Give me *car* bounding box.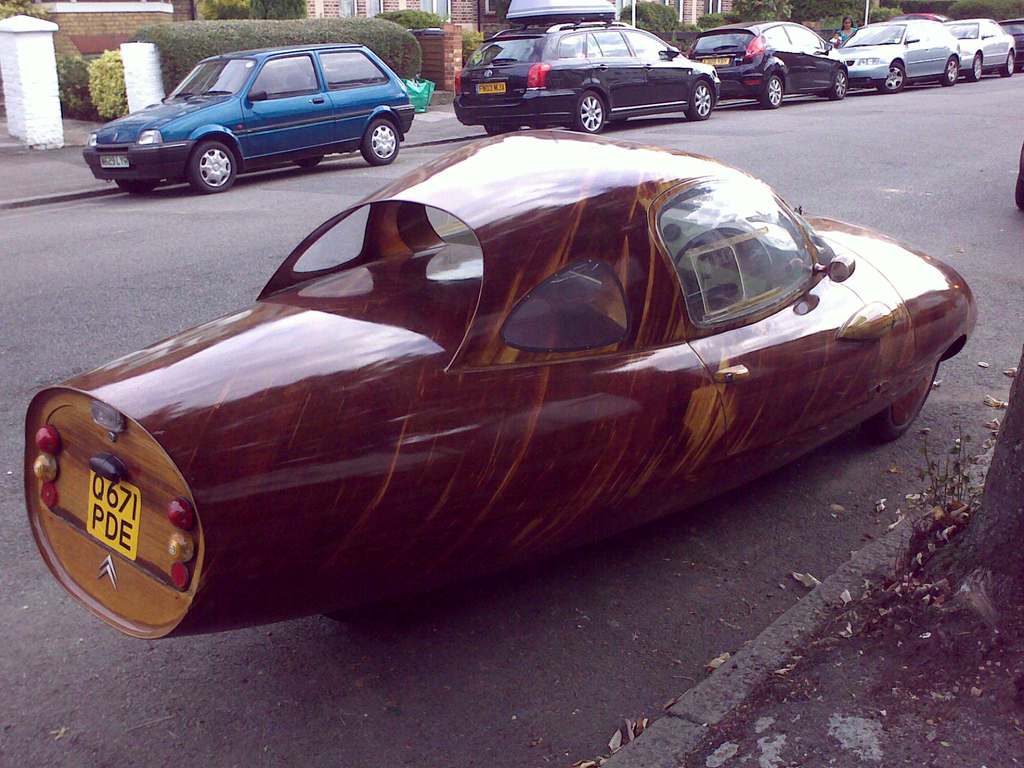
(681,18,854,106).
